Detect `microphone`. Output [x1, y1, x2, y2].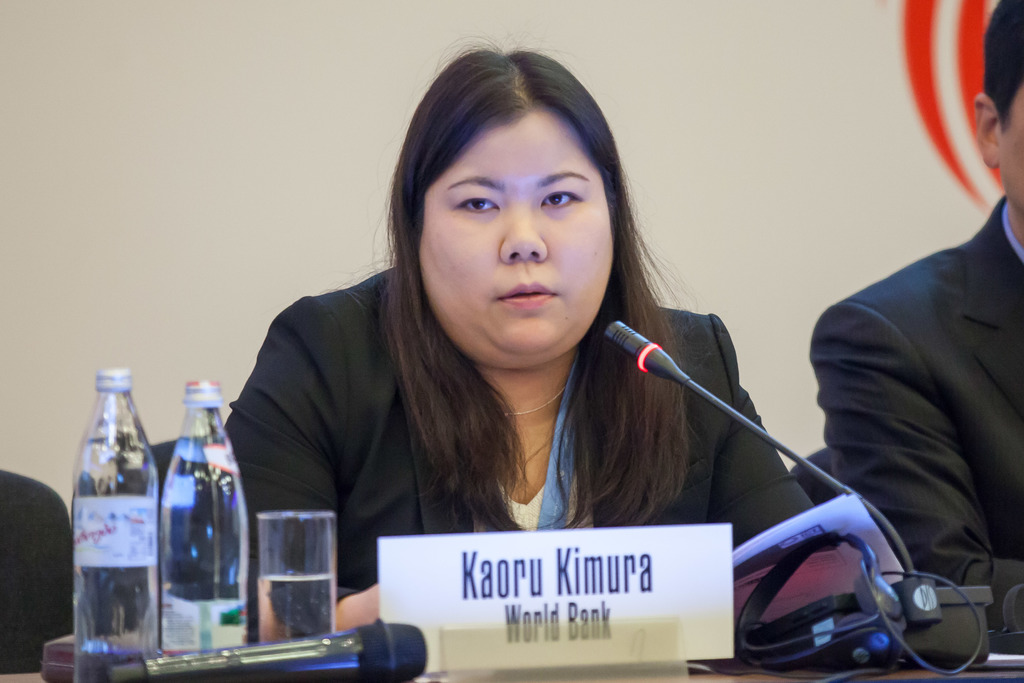
[602, 318, 692, 386].
